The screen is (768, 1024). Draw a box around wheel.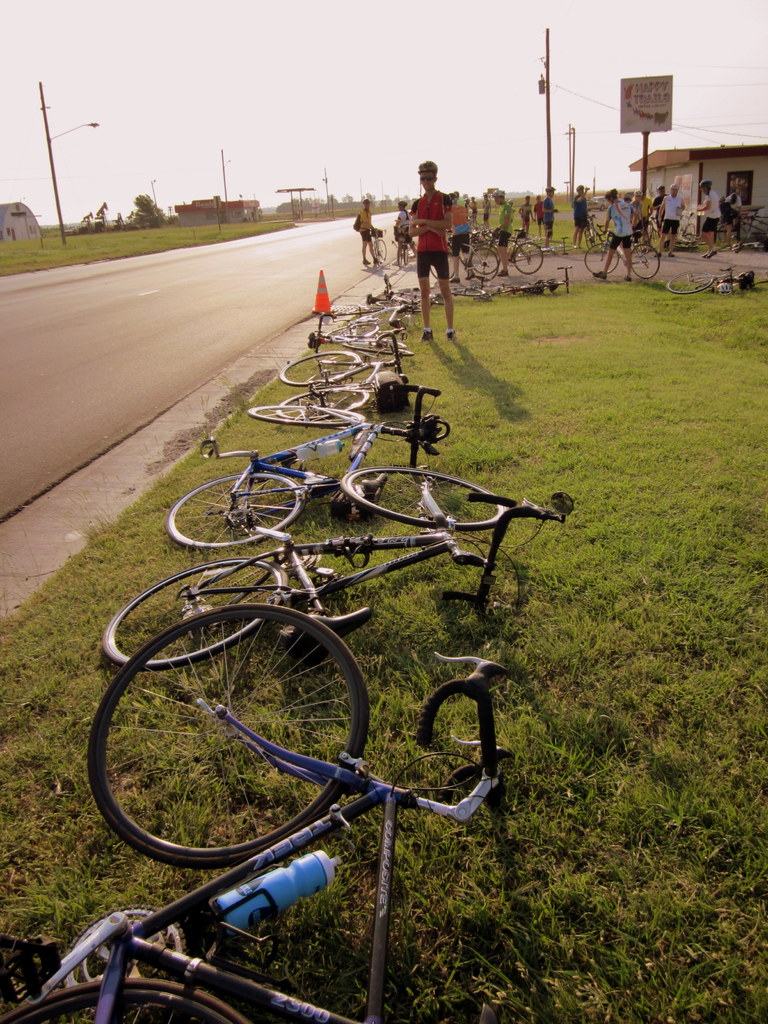
(x1=375, y1=298, x2=422, y2=312).
